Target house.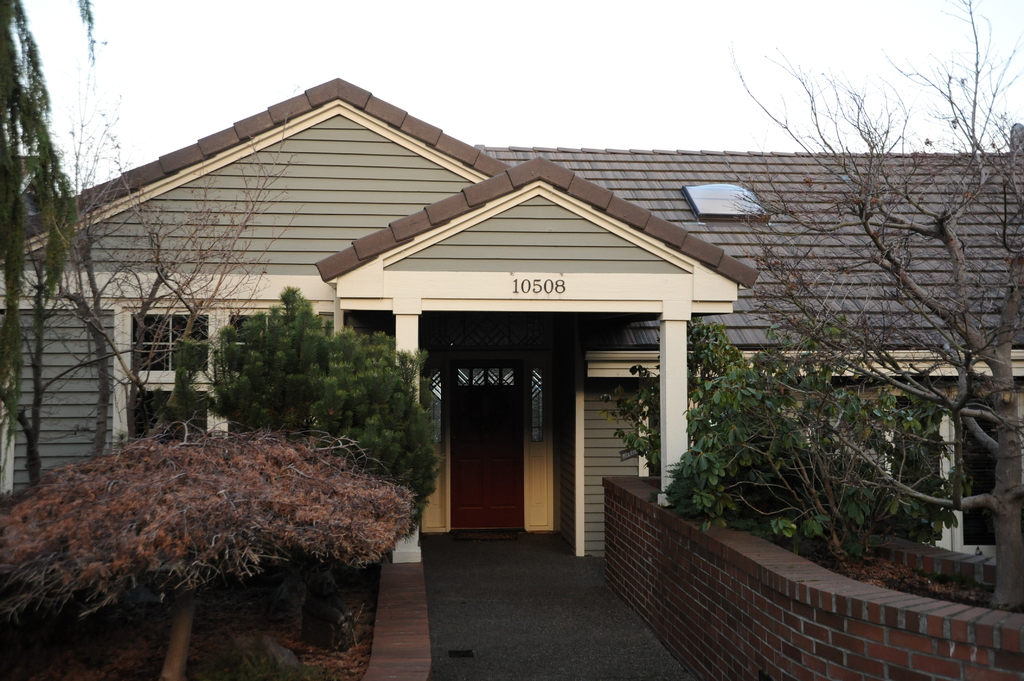
Target region: rect(0, 74, 1023, 566).
